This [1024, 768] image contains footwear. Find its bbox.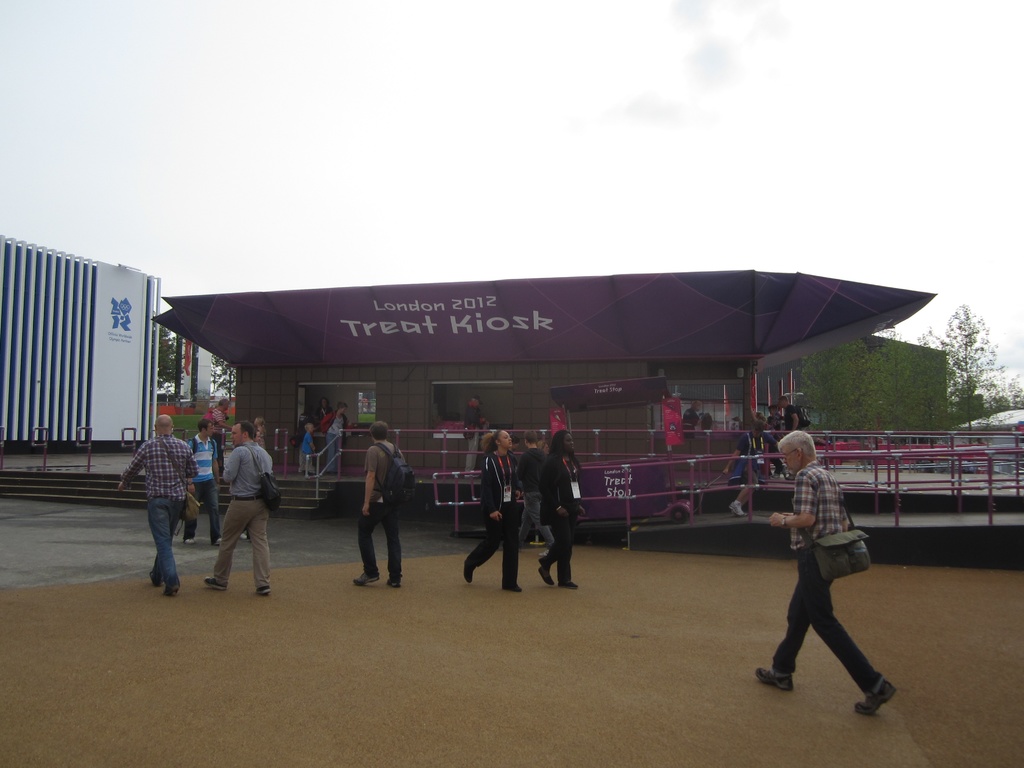
(559, 582, 578, 588).
